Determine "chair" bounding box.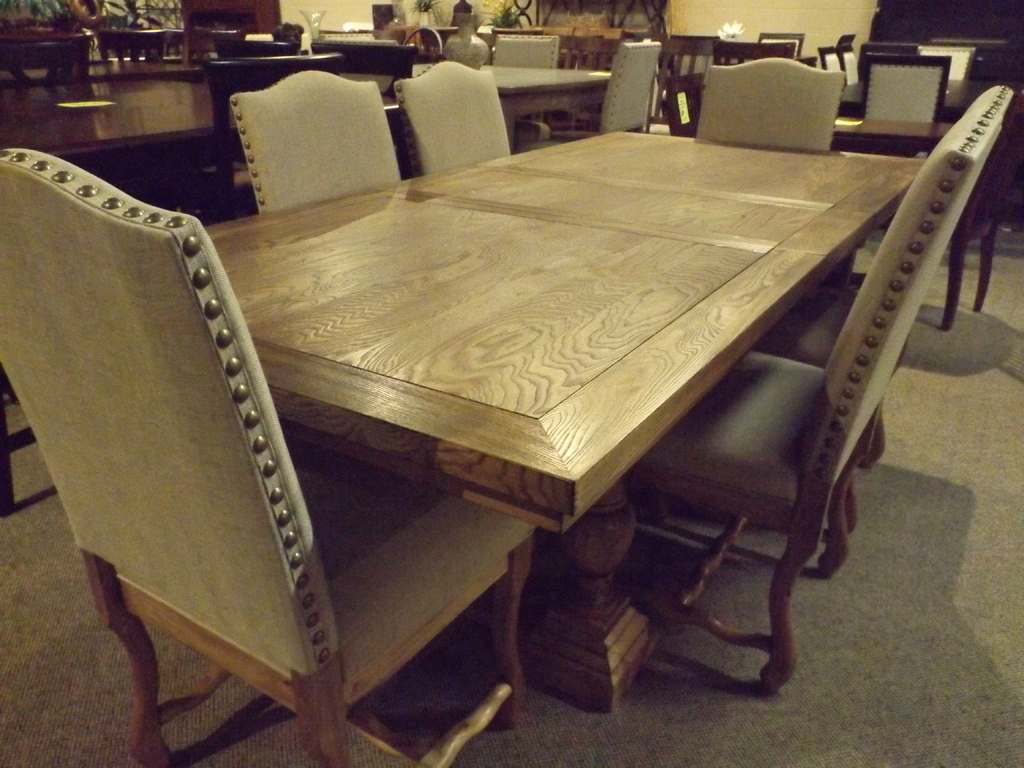
Determined: BBox(711, 40, 799, 65).
